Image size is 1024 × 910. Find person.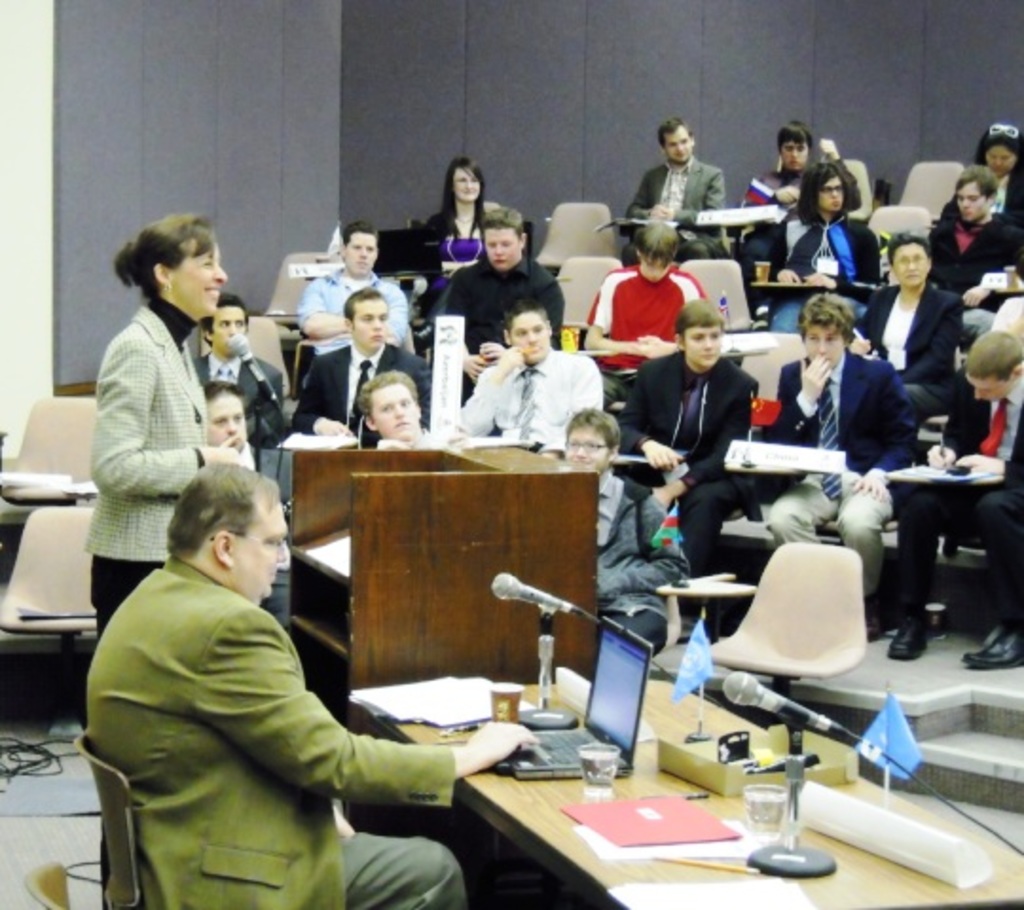
(left=613, top=112, right=728, bottom=267).
